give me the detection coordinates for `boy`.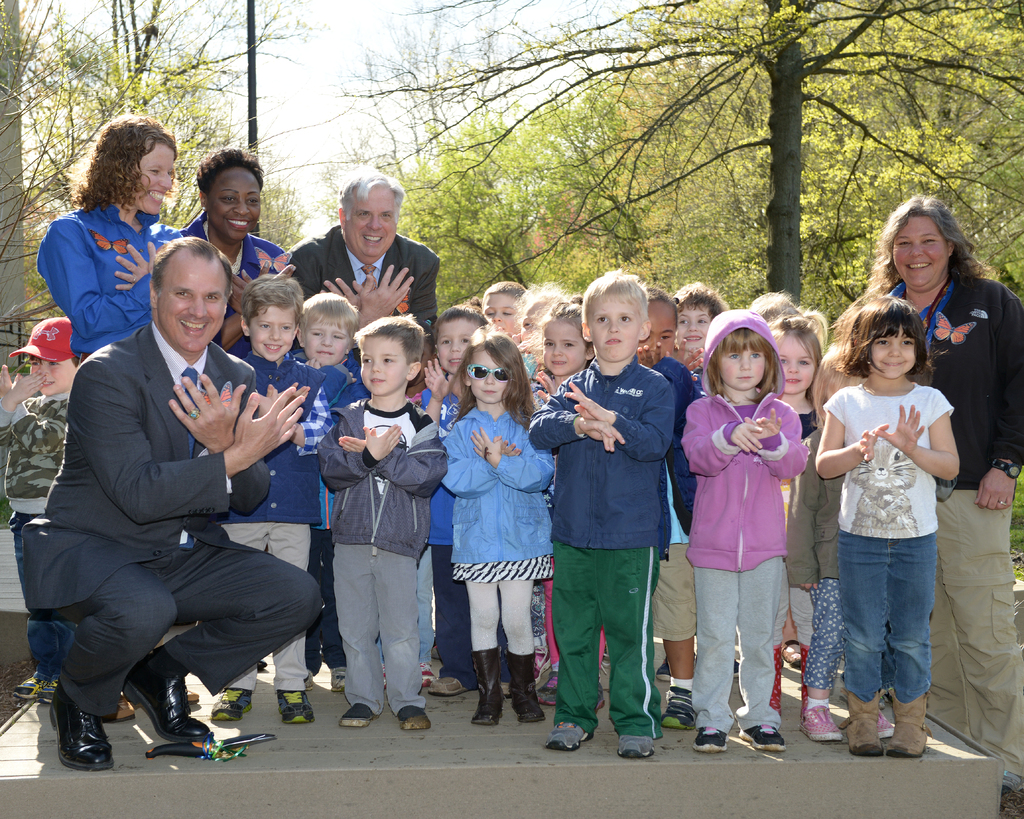
<bbox>527, 270, 673, 757</bbox>.
